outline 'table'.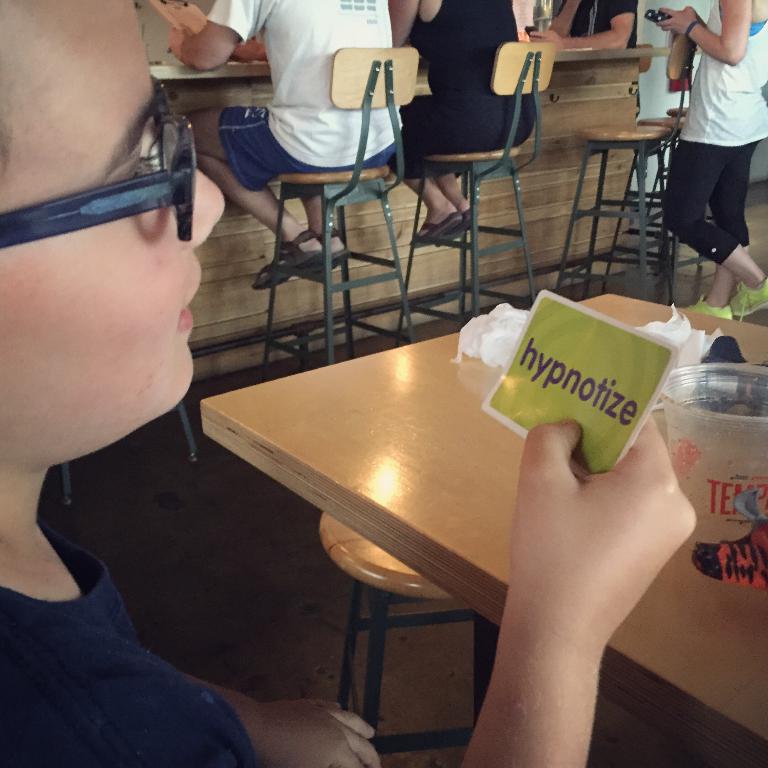
Outline: x1=199, y1=288, x2=767, y2=767.
